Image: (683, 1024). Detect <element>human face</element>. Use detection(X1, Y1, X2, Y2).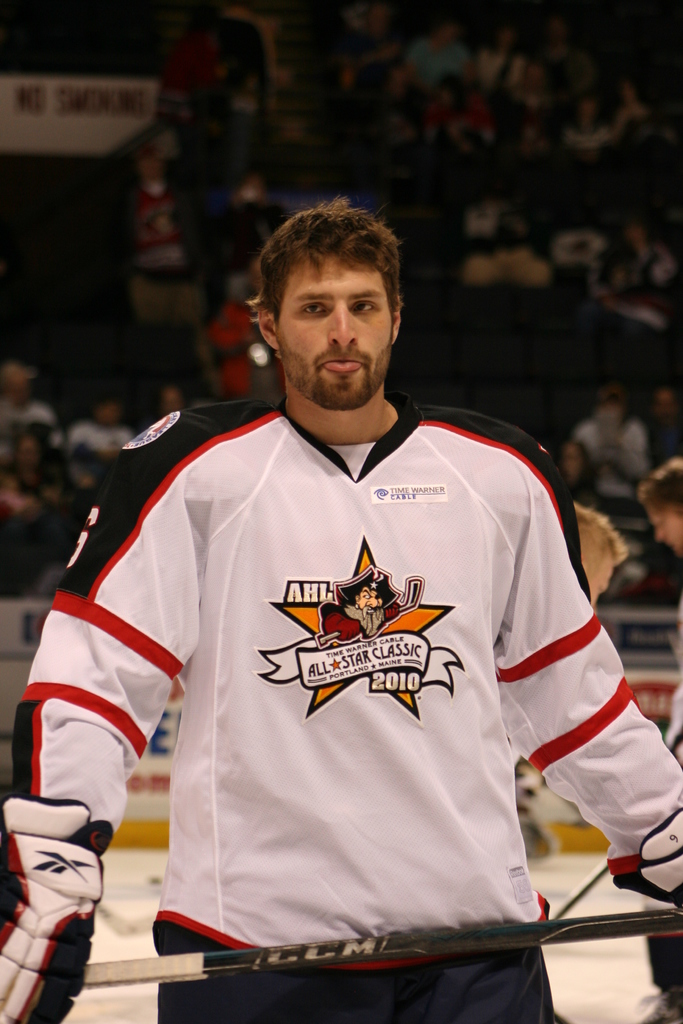
detection(278, 255, 390, 408).
